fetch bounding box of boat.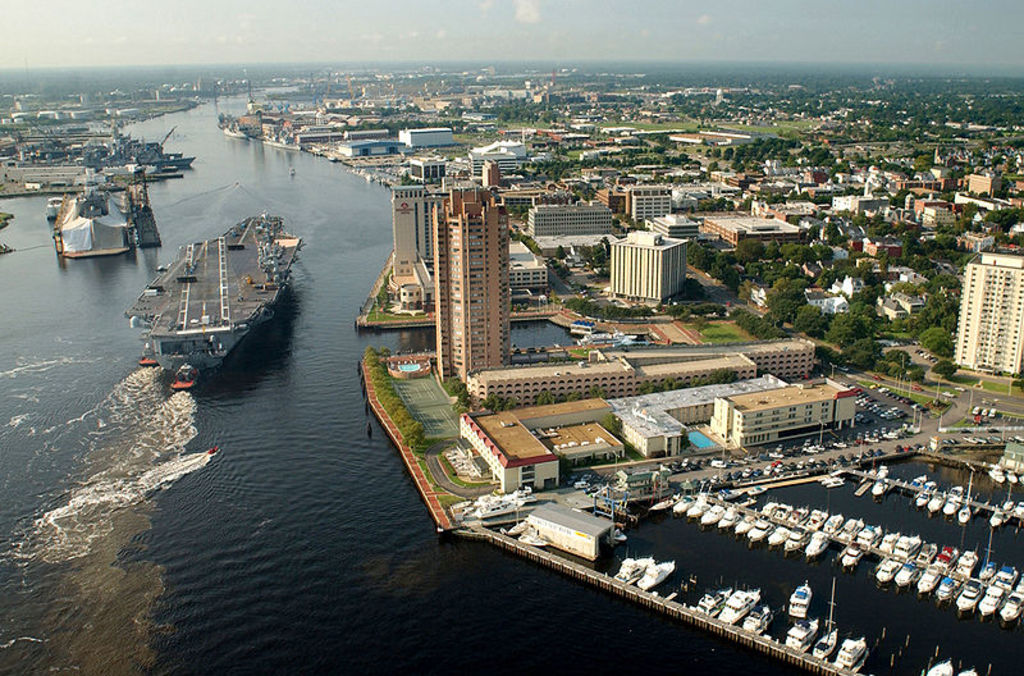
Bbox: select_region(941, 483, 965, 515).
